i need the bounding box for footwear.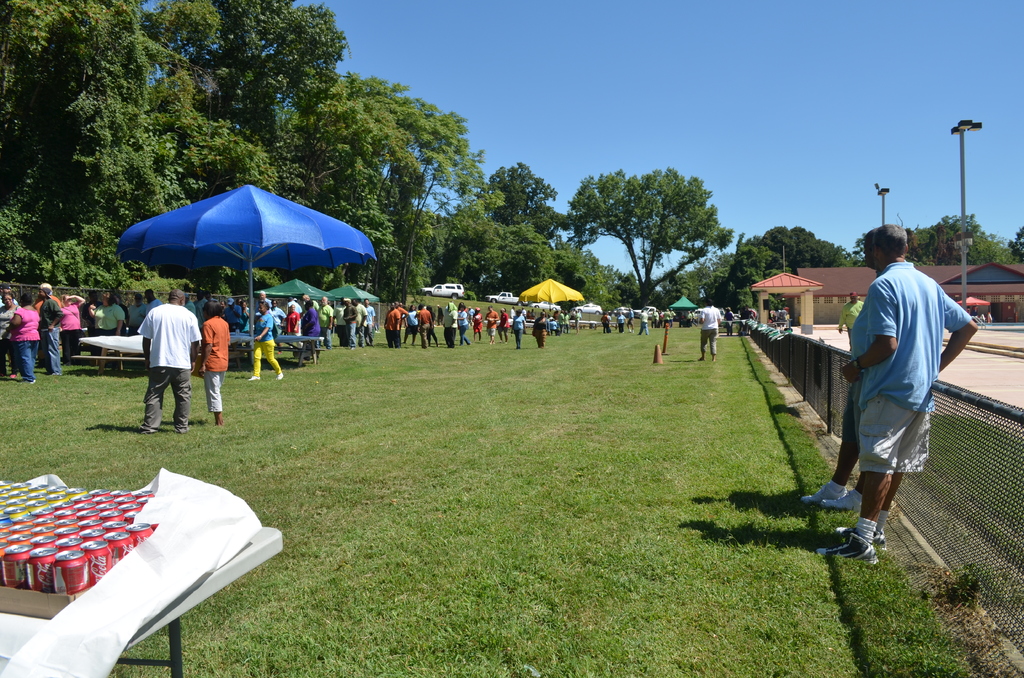
Here it is: (left=22, top=380, right=33, bottom=385).
